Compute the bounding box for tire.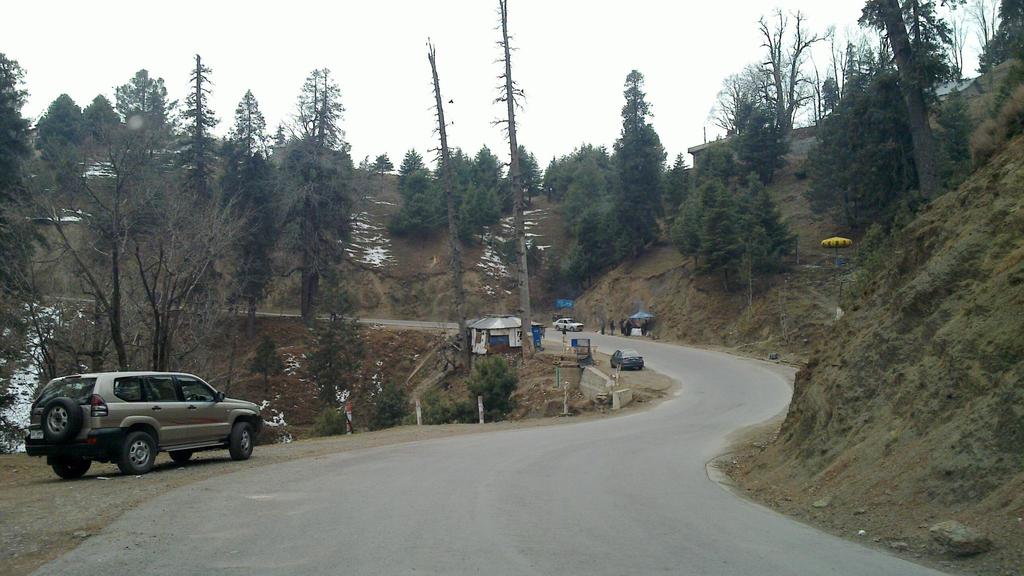
(610, 360, 615, 368).
